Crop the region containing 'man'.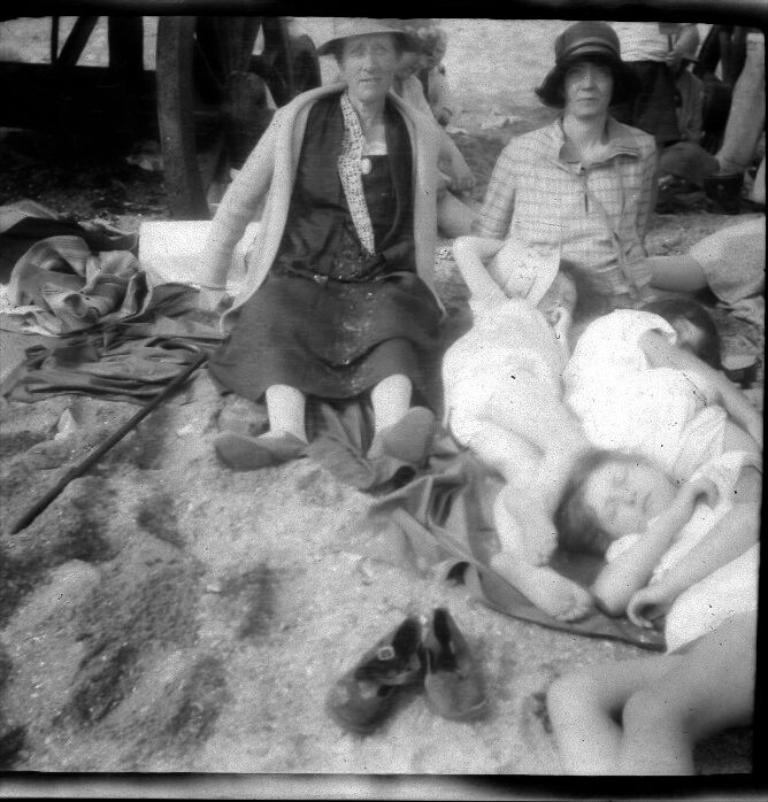
Crop region: rect(475, 30, 665, 311).
